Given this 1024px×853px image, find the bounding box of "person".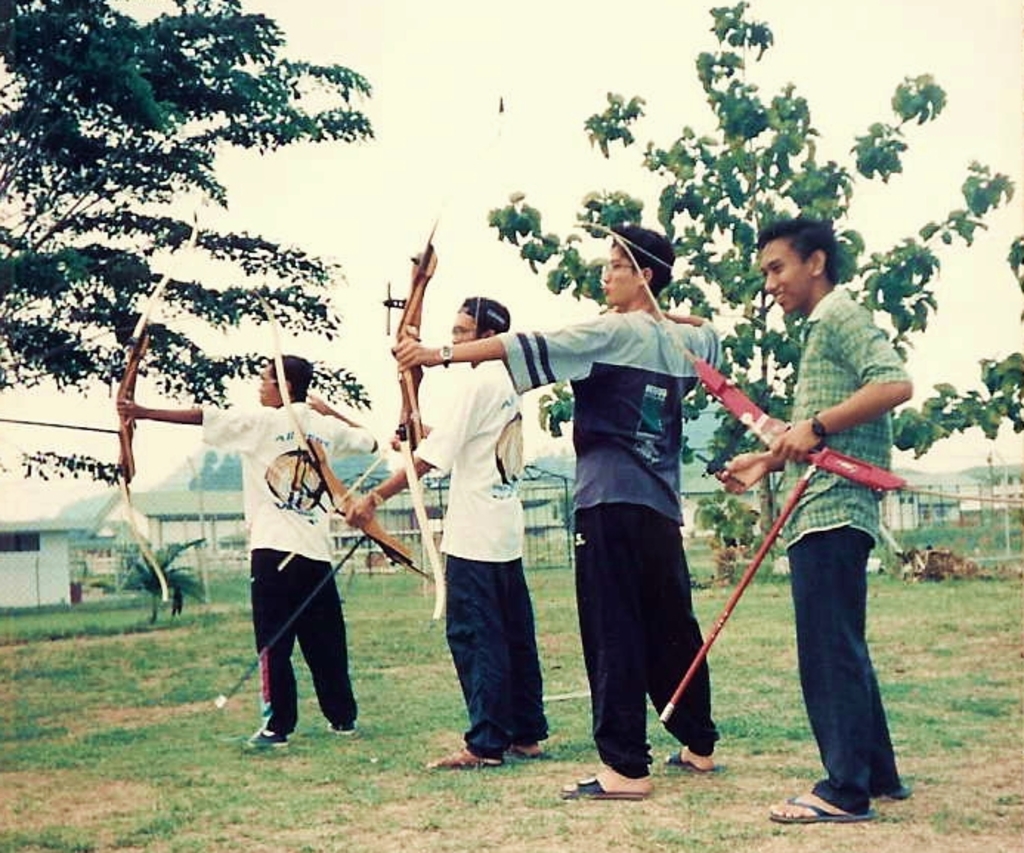
crop(344, 291, 550, 767).
